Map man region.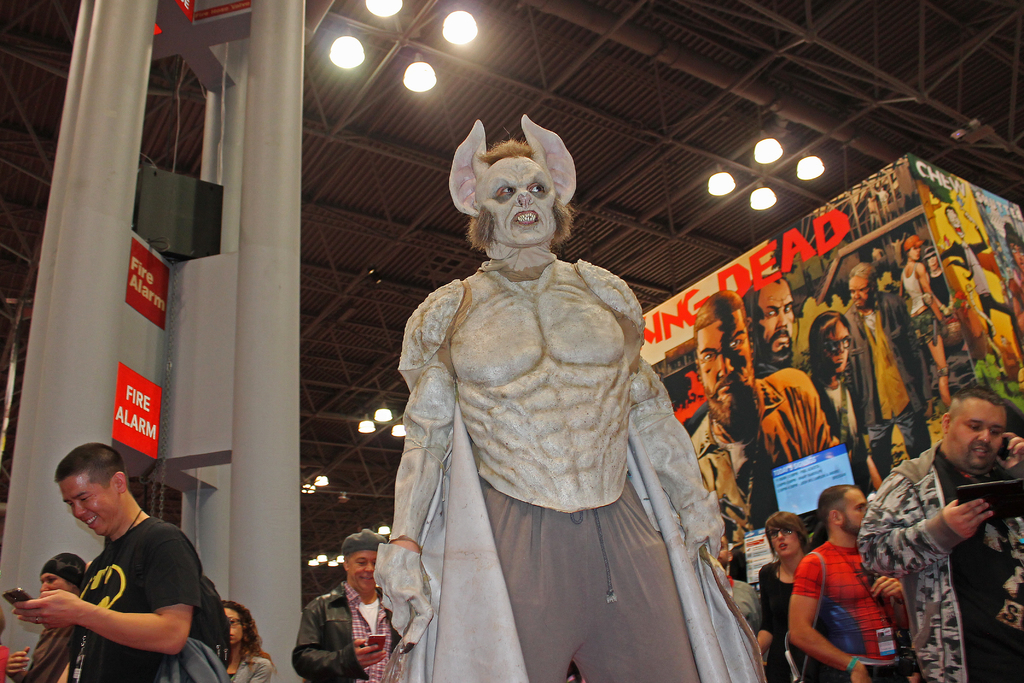
Mapped to bbox=[788, 483, 921, 682].
